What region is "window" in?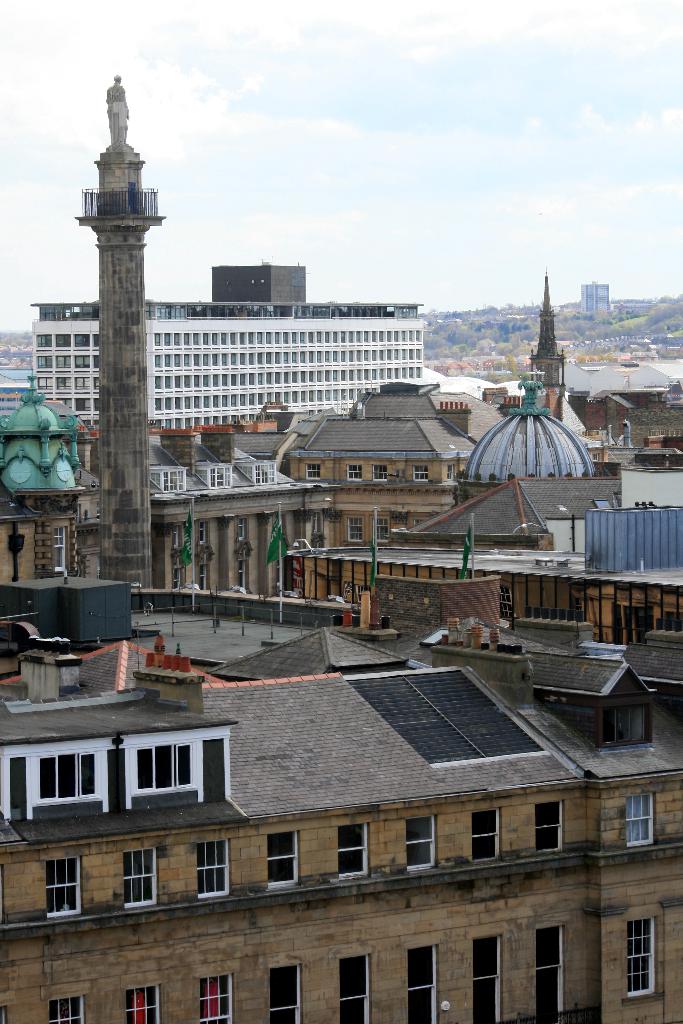
region(336, 960, 375, 1021).
